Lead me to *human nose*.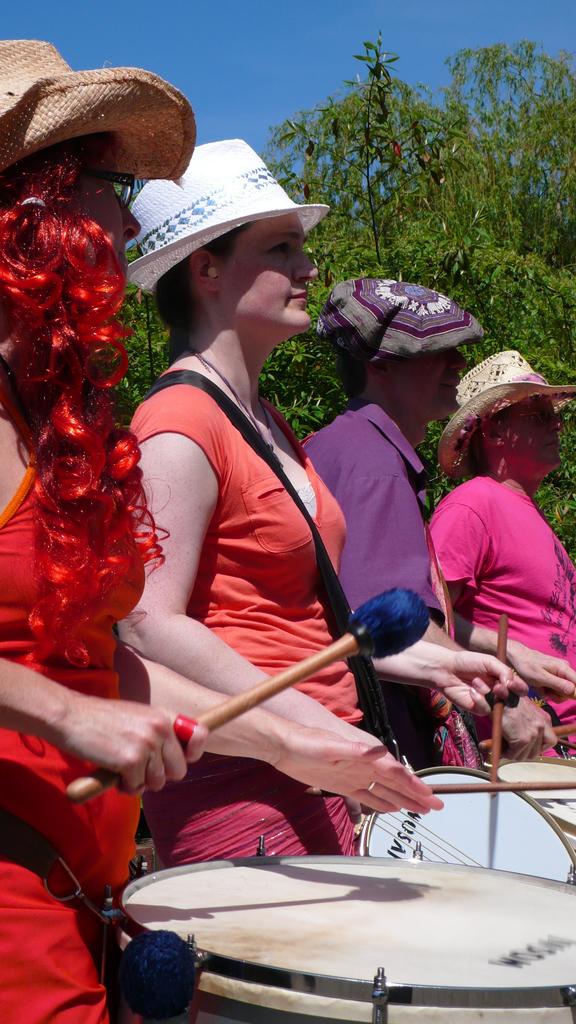
Lead to (left=550, top=406, right=564, bottom=435).
